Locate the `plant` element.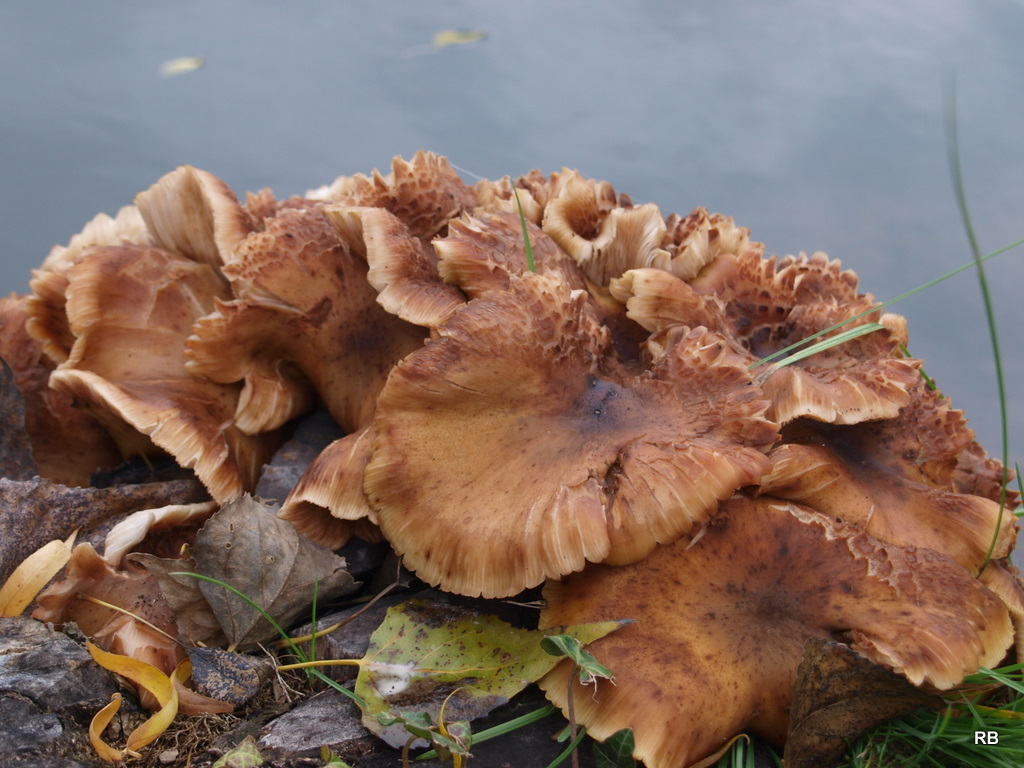
Element bbox: bbox=(474, 633, 592, 767).
